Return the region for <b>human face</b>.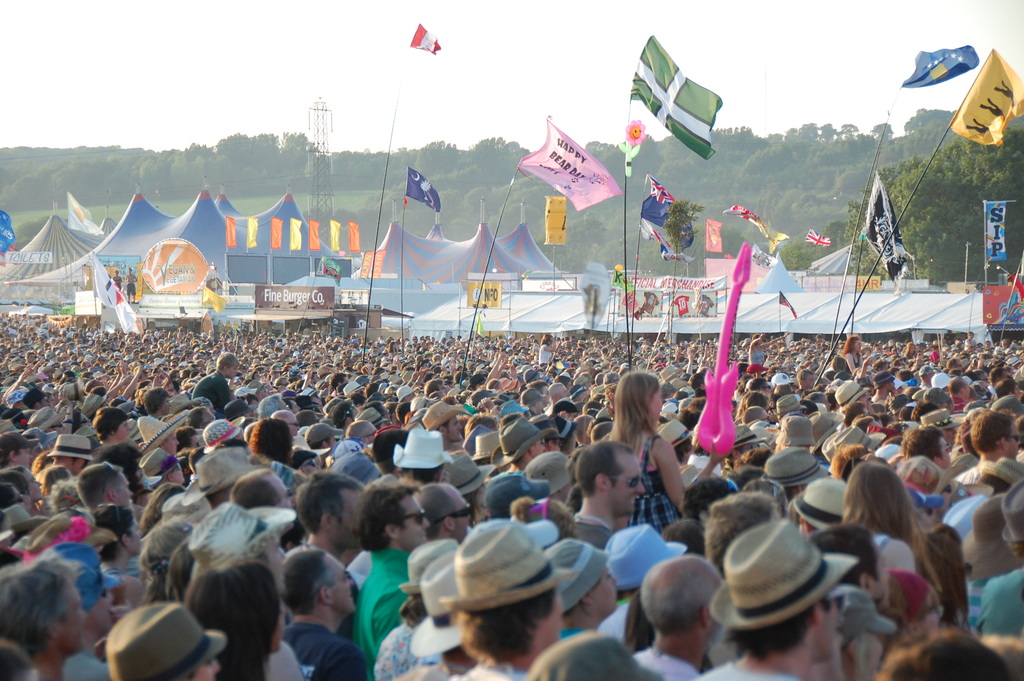
locate(196, 661, 219, 680).
